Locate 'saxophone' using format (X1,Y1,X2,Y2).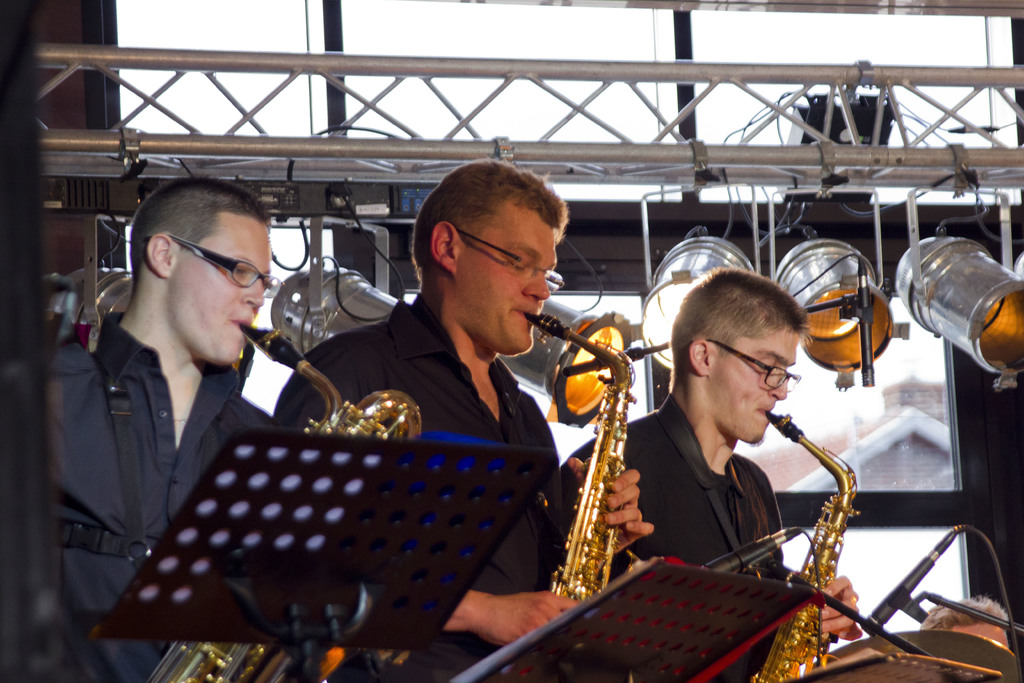
(538,306,669,616).
